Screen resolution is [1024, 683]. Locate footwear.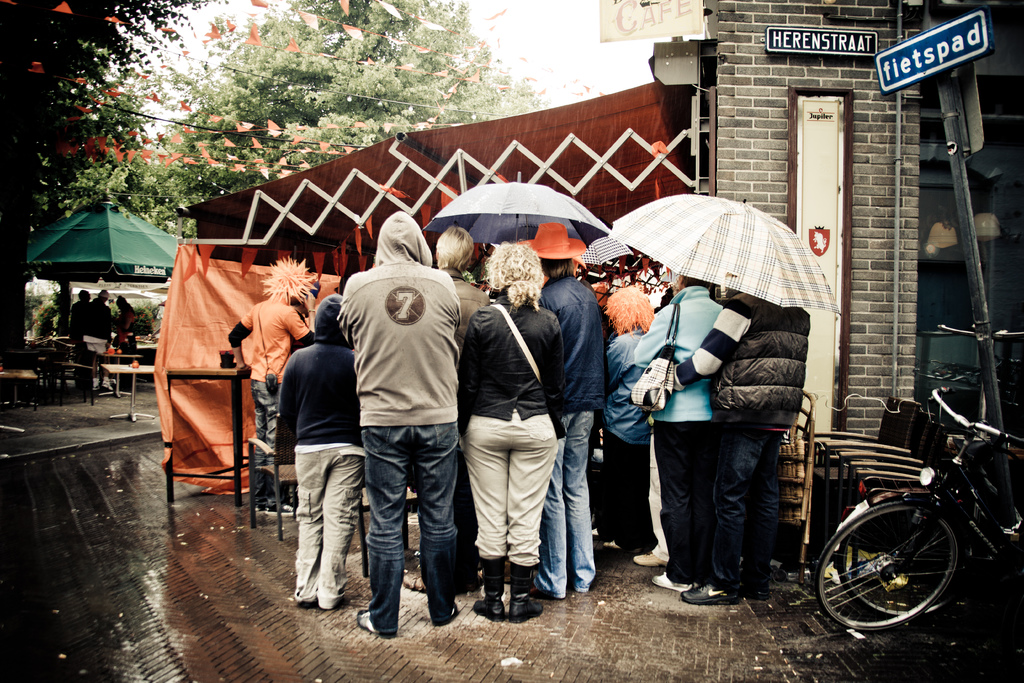
crop(474, 593, 504, 621).
